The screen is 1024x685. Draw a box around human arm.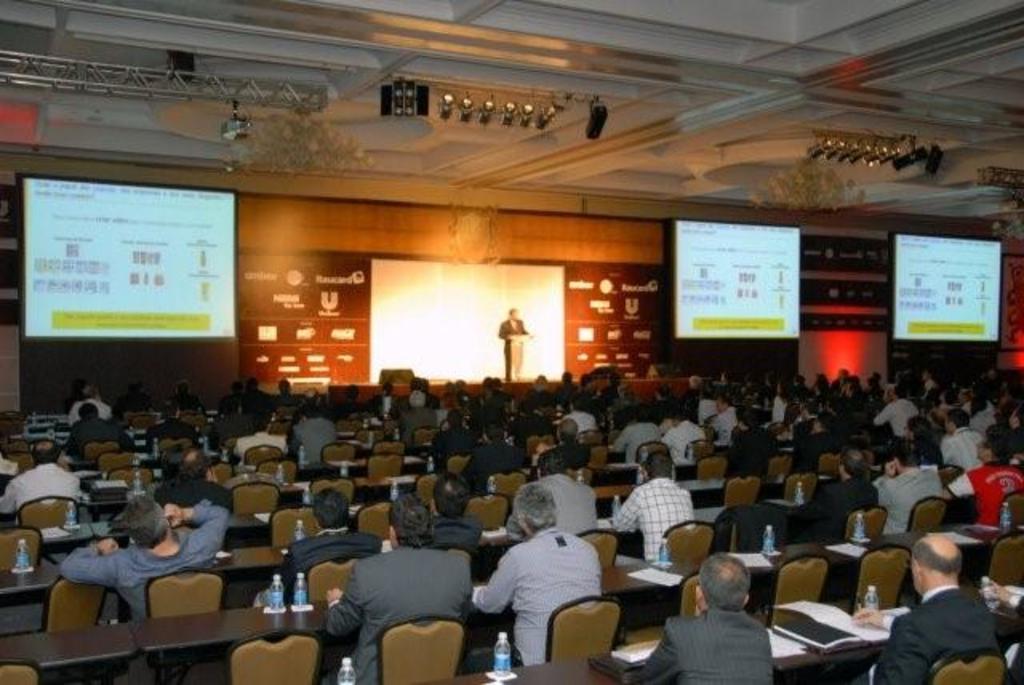
bbox=[59, 539, 122, 587].
